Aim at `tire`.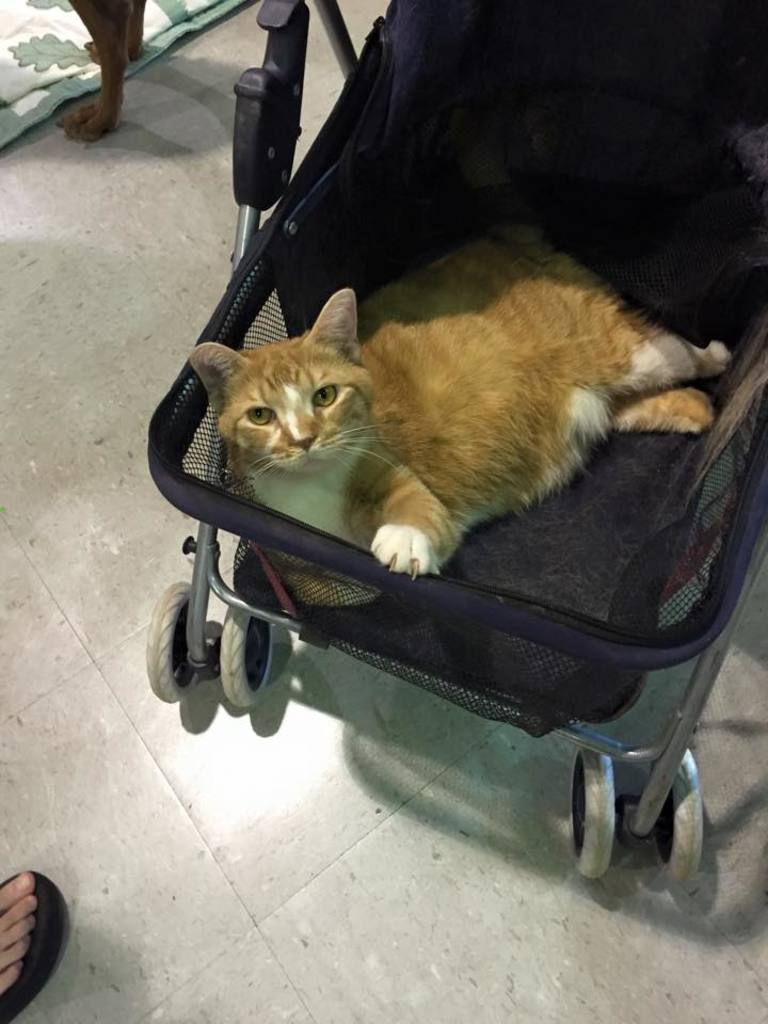
Aimed at bbox=[217, 605, 275, 707].
